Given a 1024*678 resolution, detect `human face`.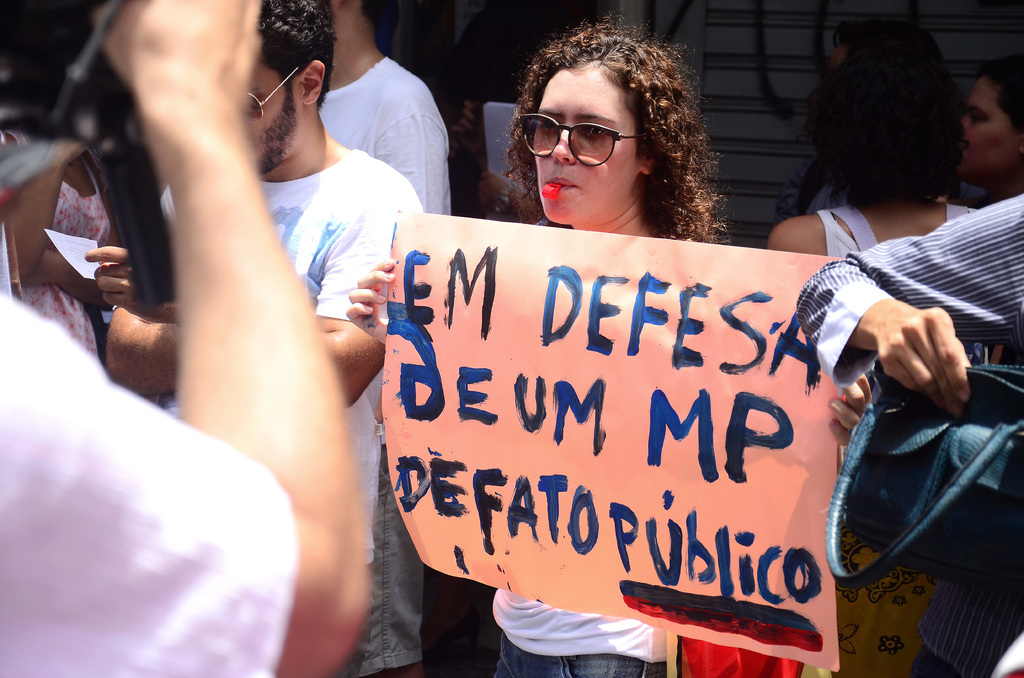
535/65/637/223.
